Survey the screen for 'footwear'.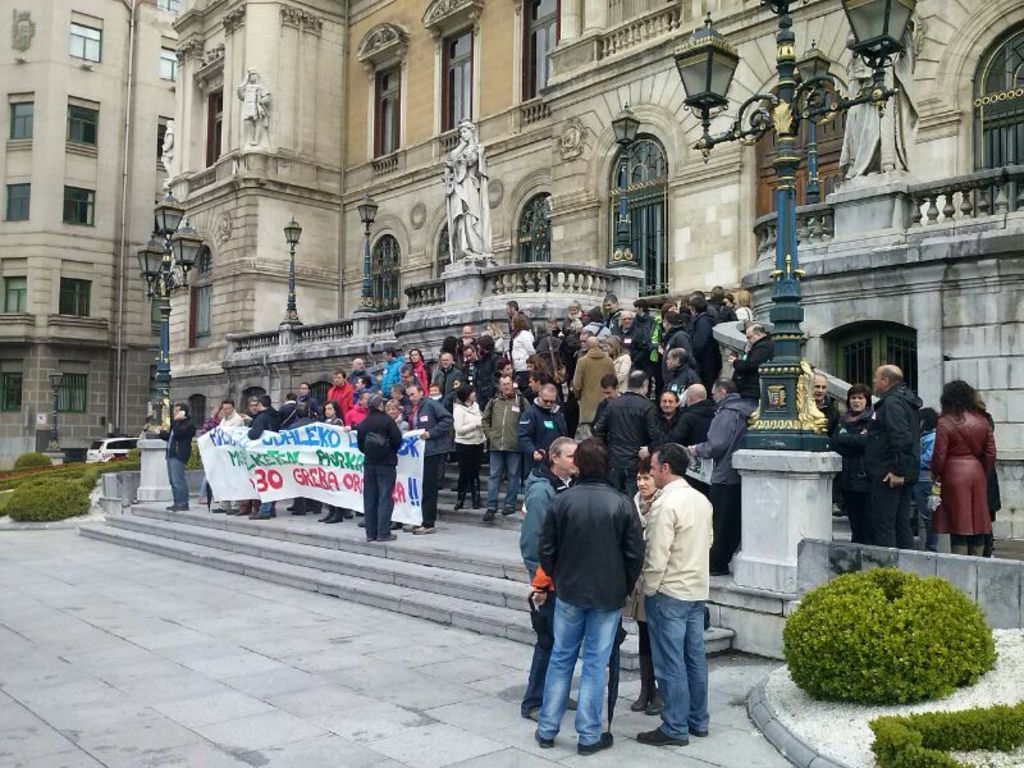
Survey found: 479/509/497/527.
